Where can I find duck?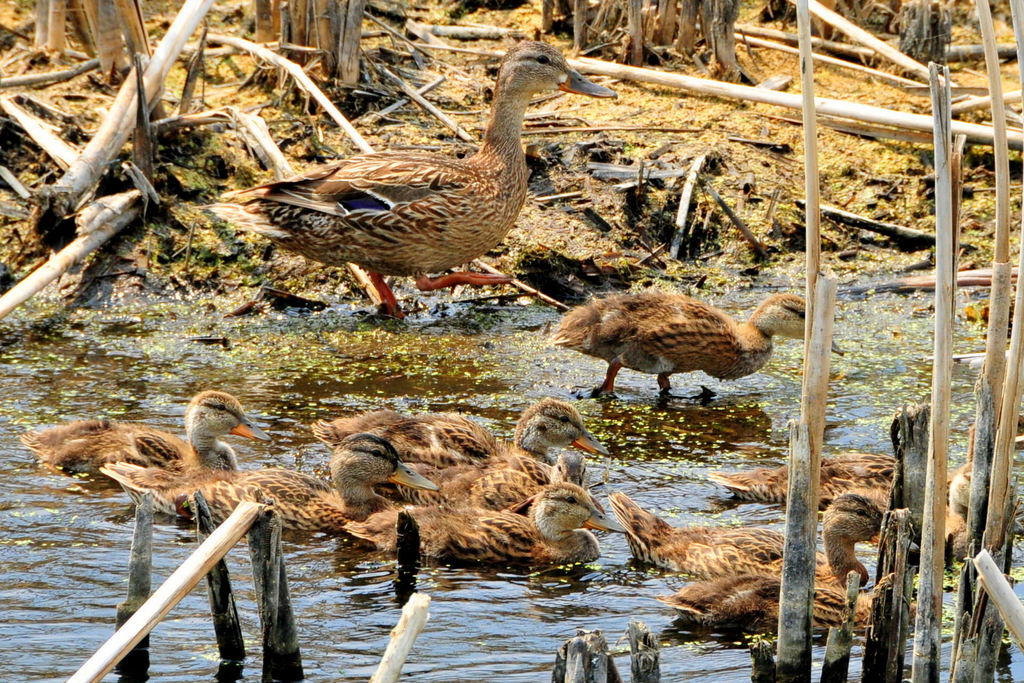
You can find it at x1=665 y1=563 x2=929 y2=650.
